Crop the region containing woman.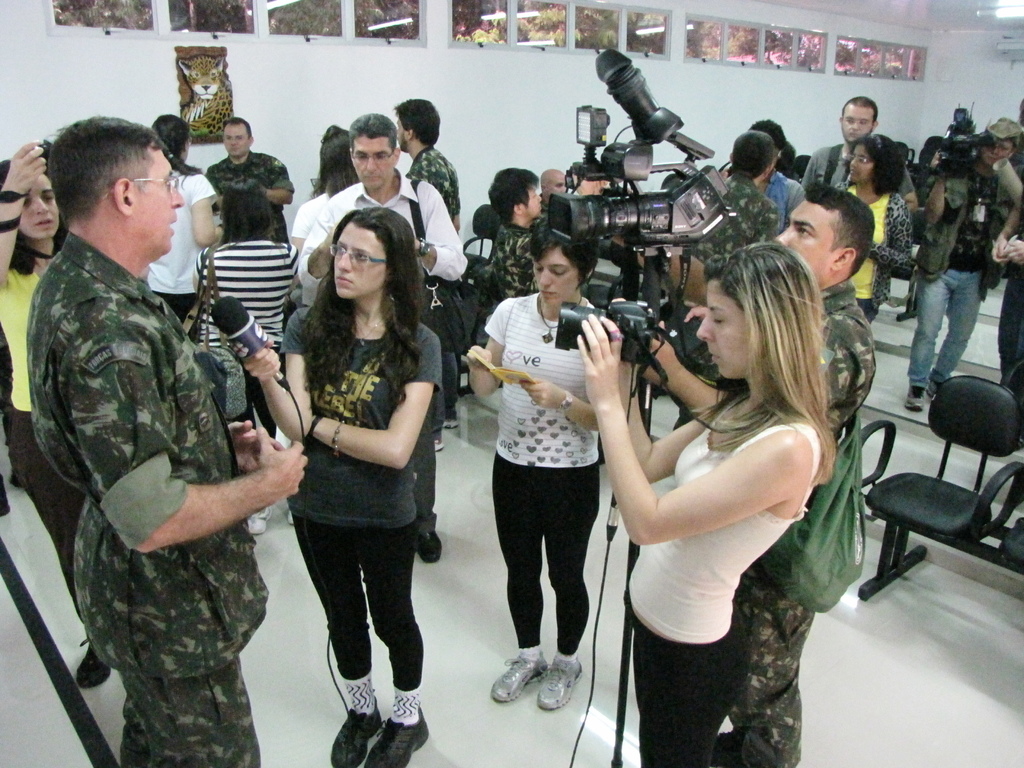
Crop region: locate(140, 110, 225, 324).
